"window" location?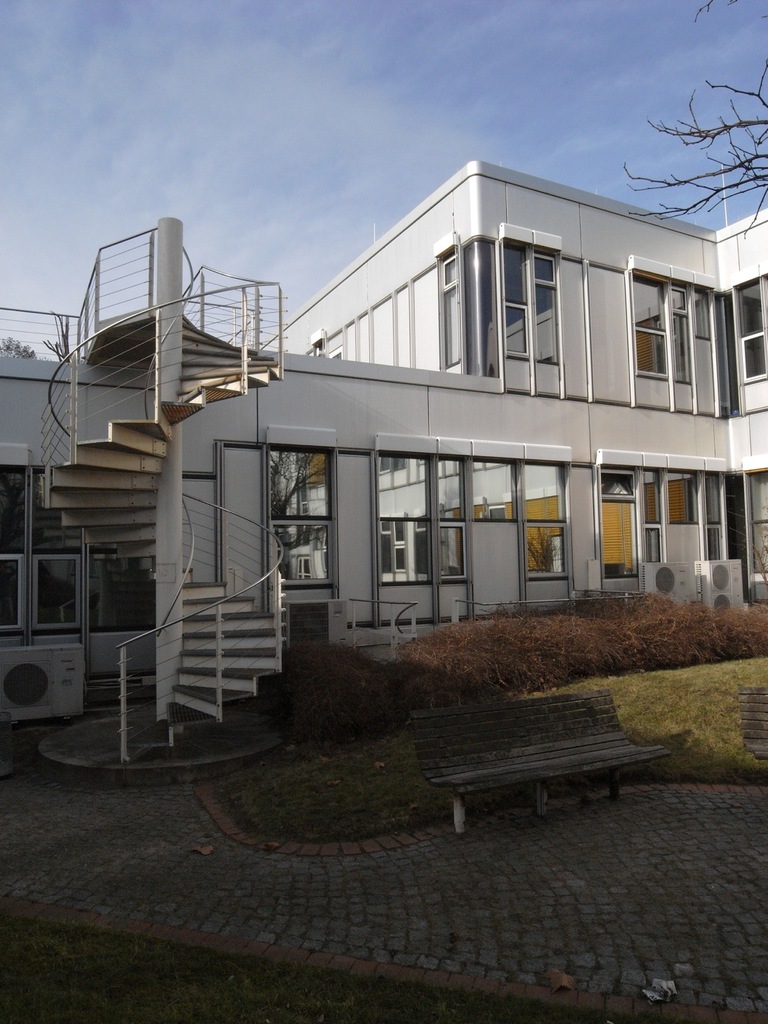
[747,472,767,600]
